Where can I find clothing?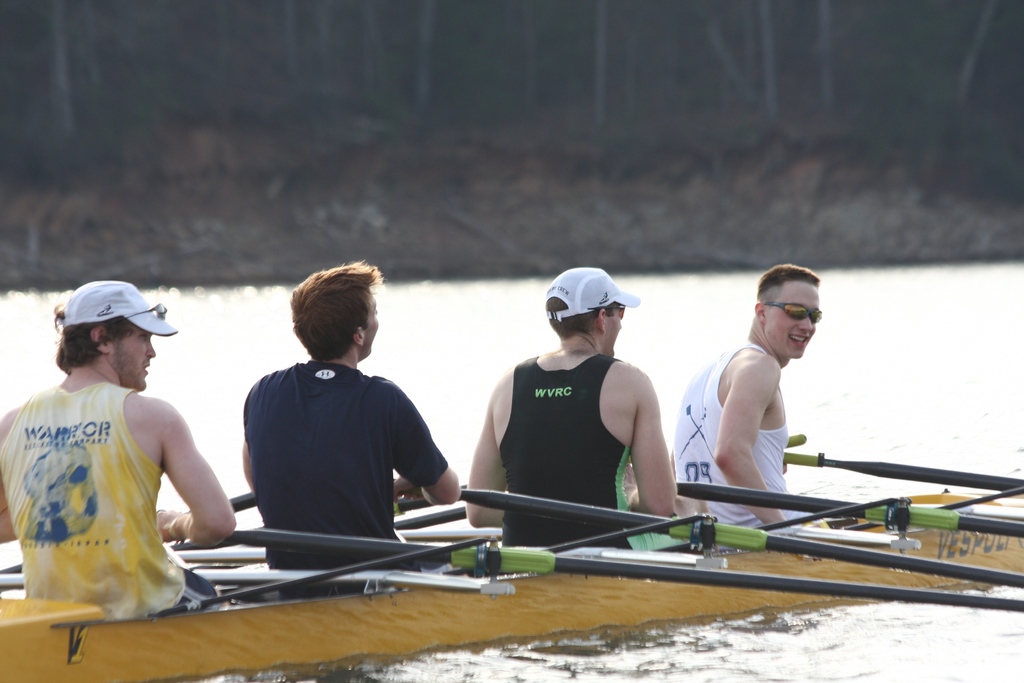
You can find it at box(674, 338, 805, 543).
